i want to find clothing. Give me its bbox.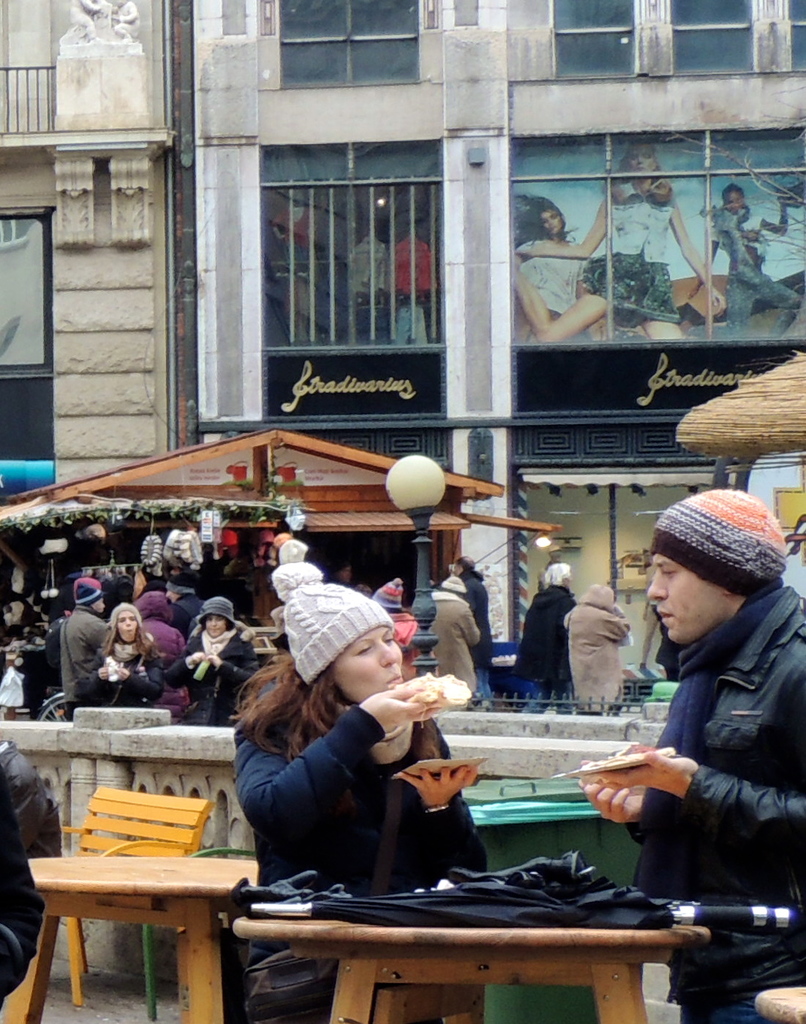
bbox(48, 611, 106, 701).
